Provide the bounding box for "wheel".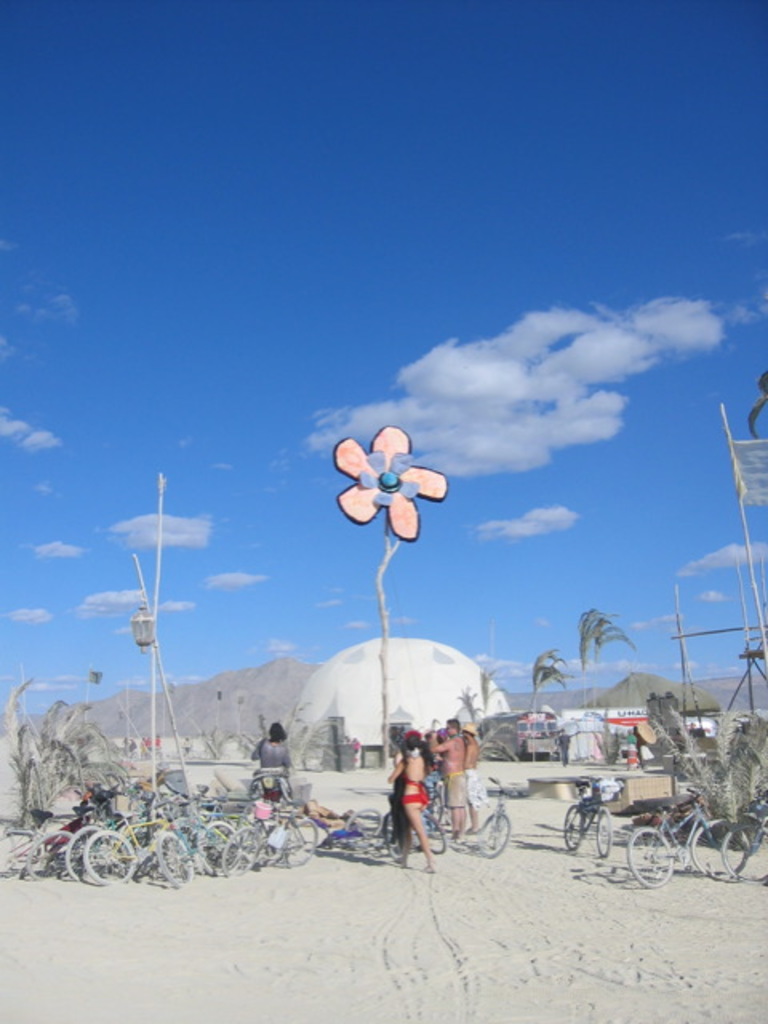
x1=626 y1=826 x2=675 y2=888.
